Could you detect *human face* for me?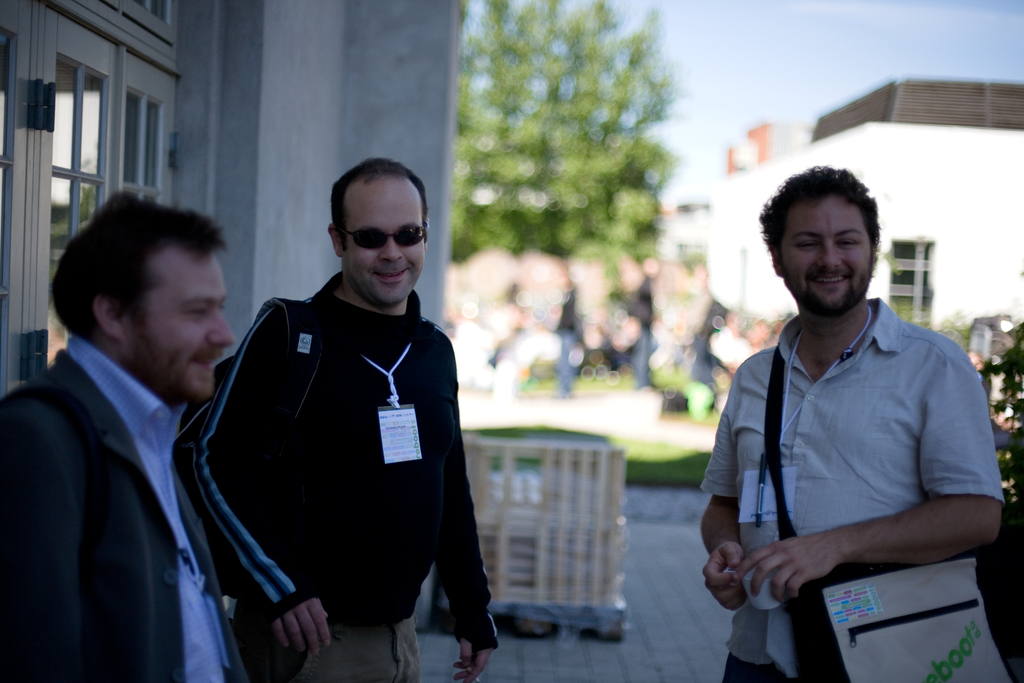
Detection result: <region>344, 173, 422, 308</region>.
